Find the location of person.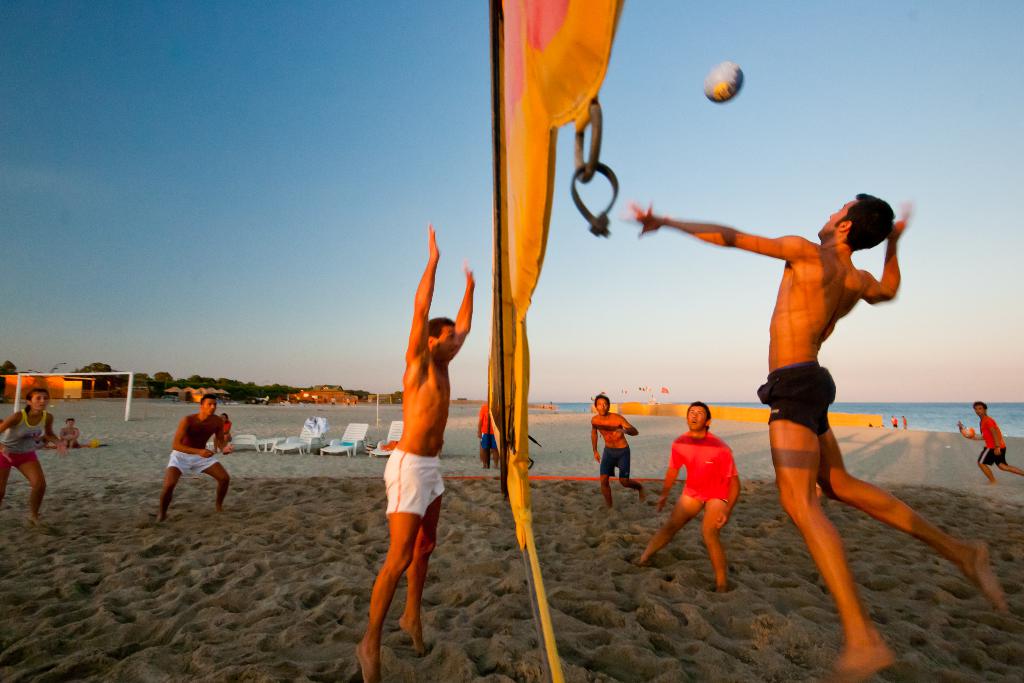
Location: locate(639, 397, 744, 587).
